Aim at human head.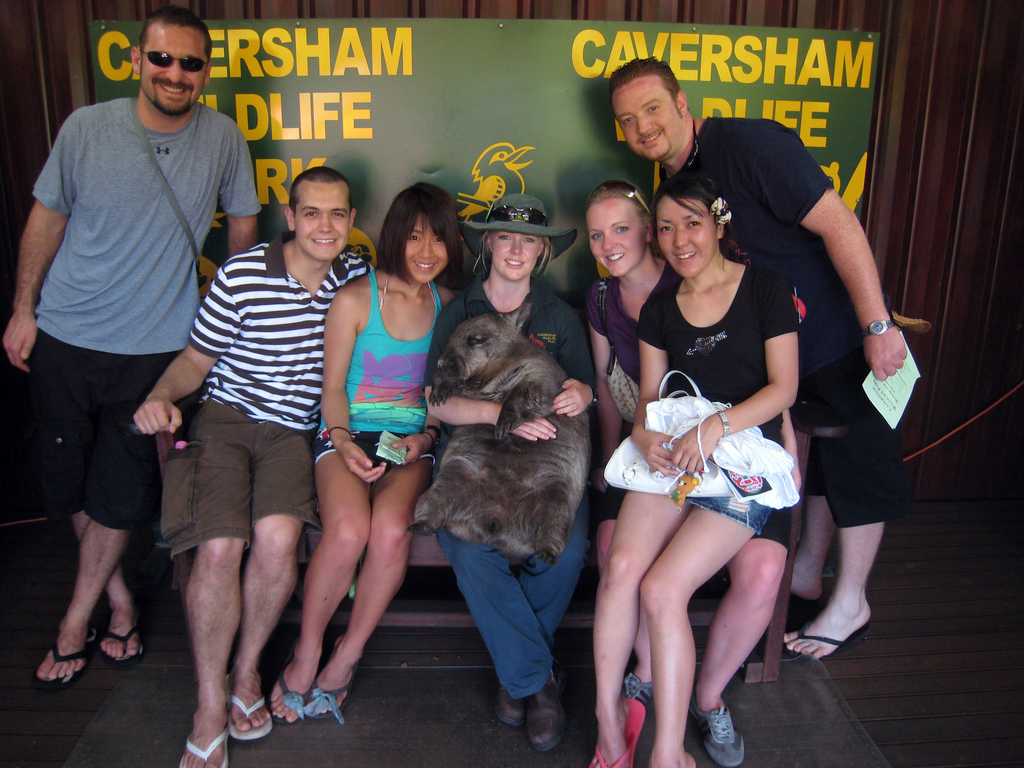
Aimed at 387 183 460 284.
